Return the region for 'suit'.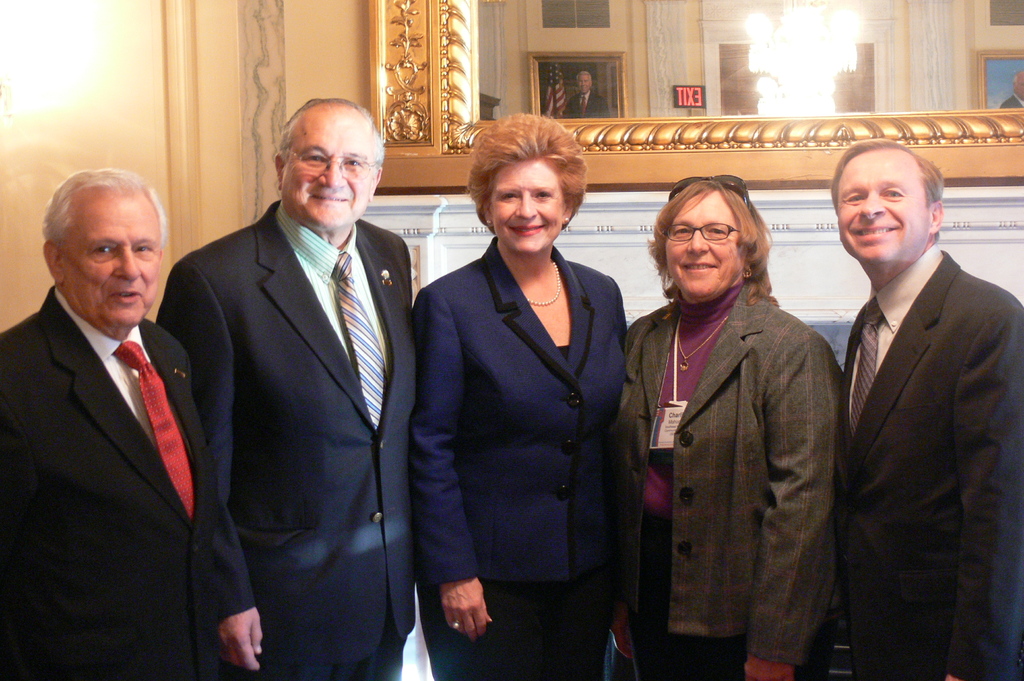
{"x1": 607, "y1": 282, "x2": 845, "y2": 680}.
